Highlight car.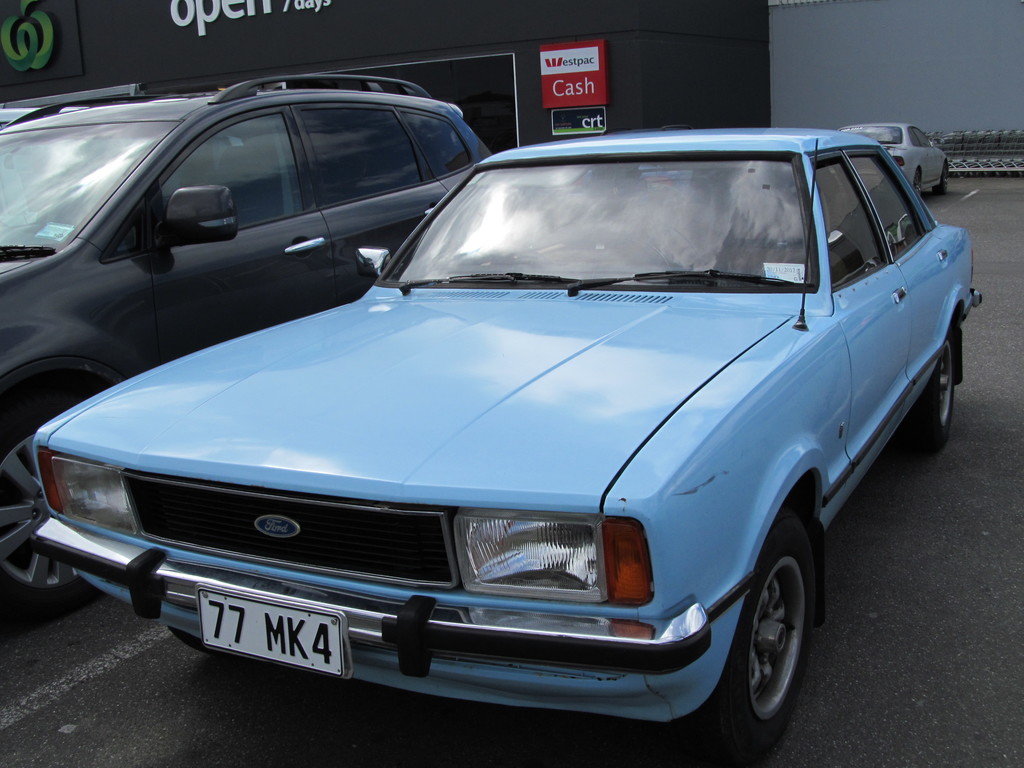
Highlighted region: bbox=[840, 124, 949, 191].
